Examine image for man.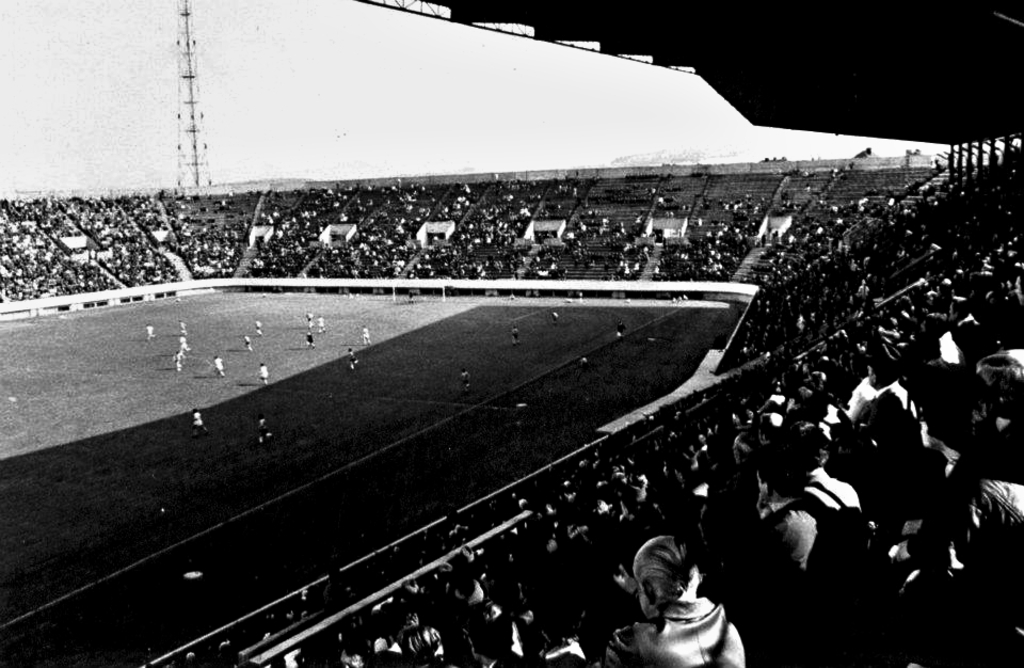
Examination result: {"left": 349, "top": 349, "right": 359, "bottom": 371}.
